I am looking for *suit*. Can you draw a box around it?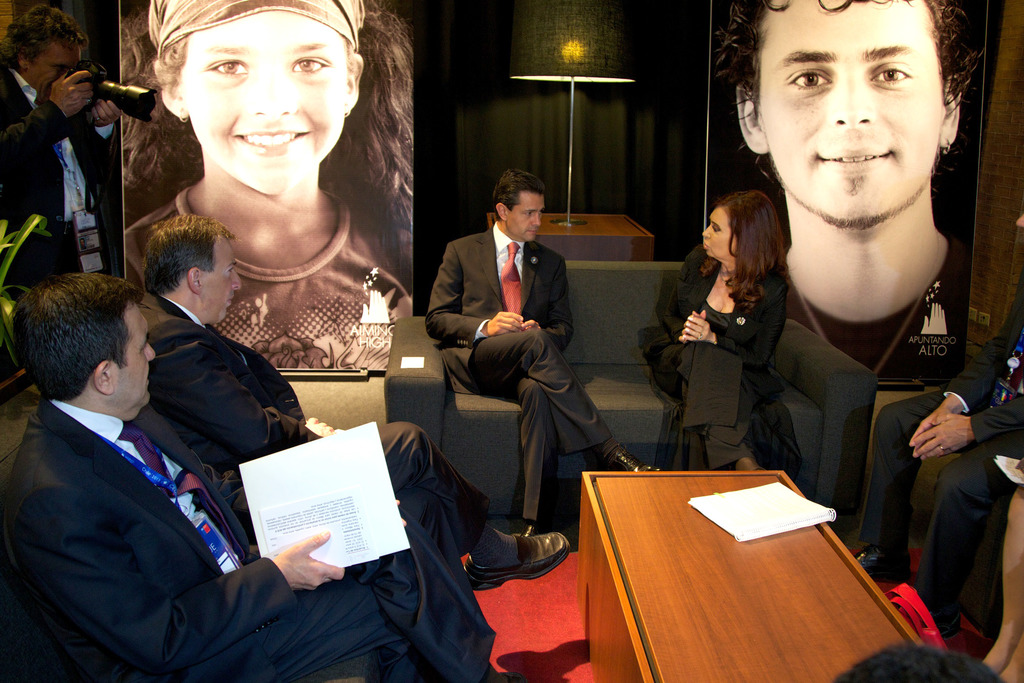
Sure, the bounding box is [136, 290, 497, 567].
